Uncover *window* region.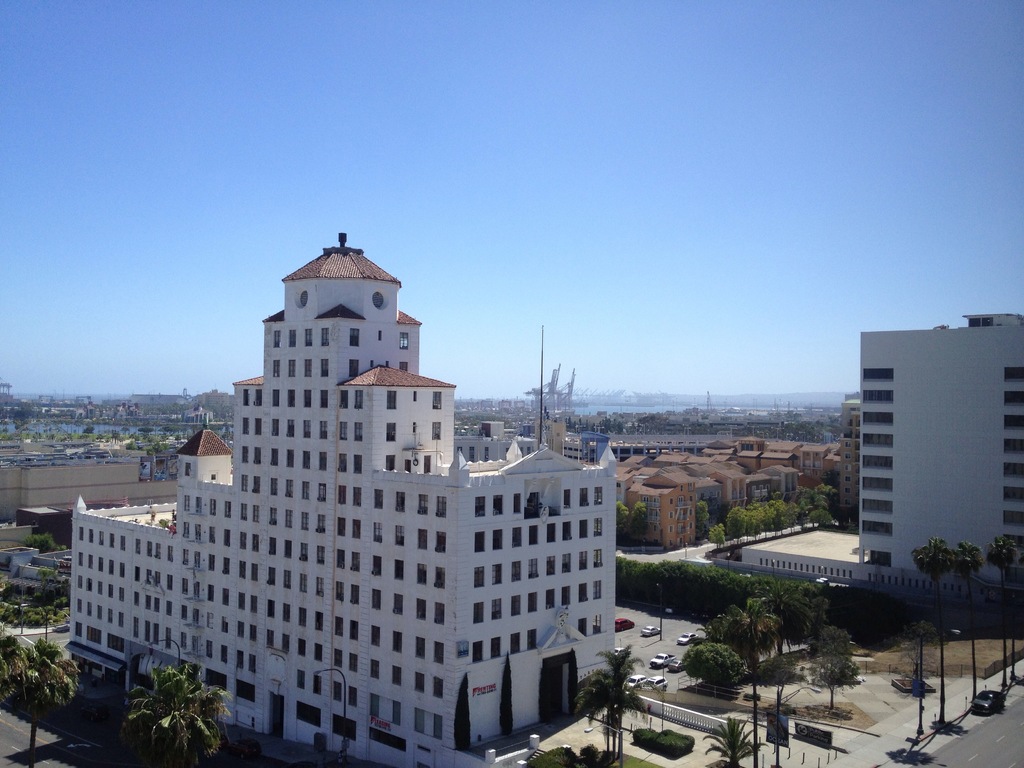
Uncovered: {"left": 144, "top": 595, "right": 152, "bottom": 611}.
